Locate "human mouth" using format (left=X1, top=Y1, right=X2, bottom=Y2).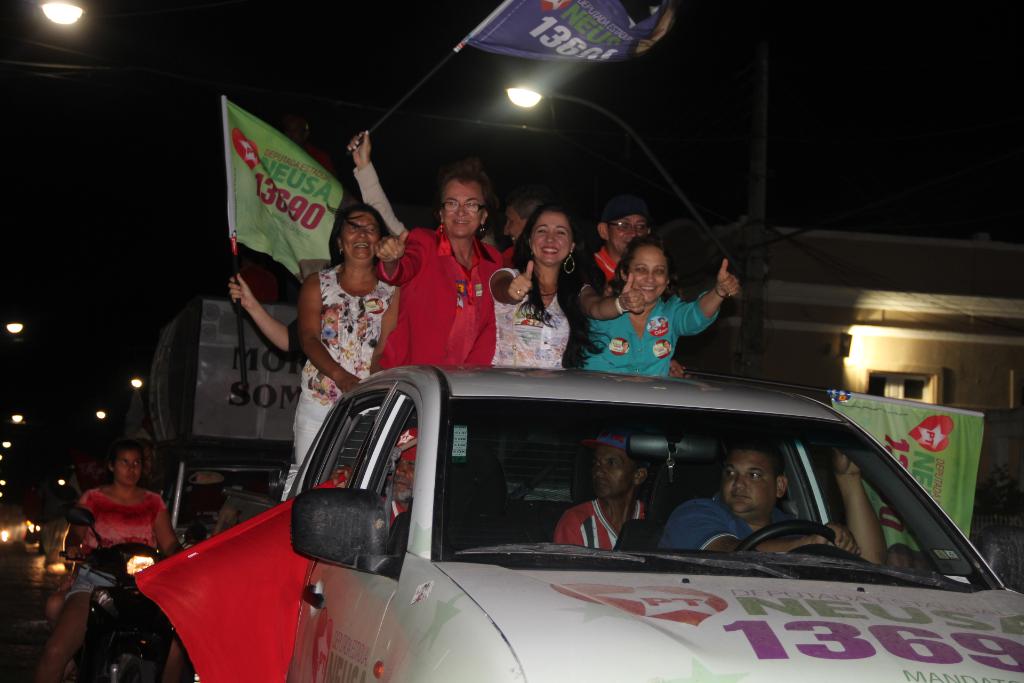
(left=731, top=491, right=749, bottom=498).
